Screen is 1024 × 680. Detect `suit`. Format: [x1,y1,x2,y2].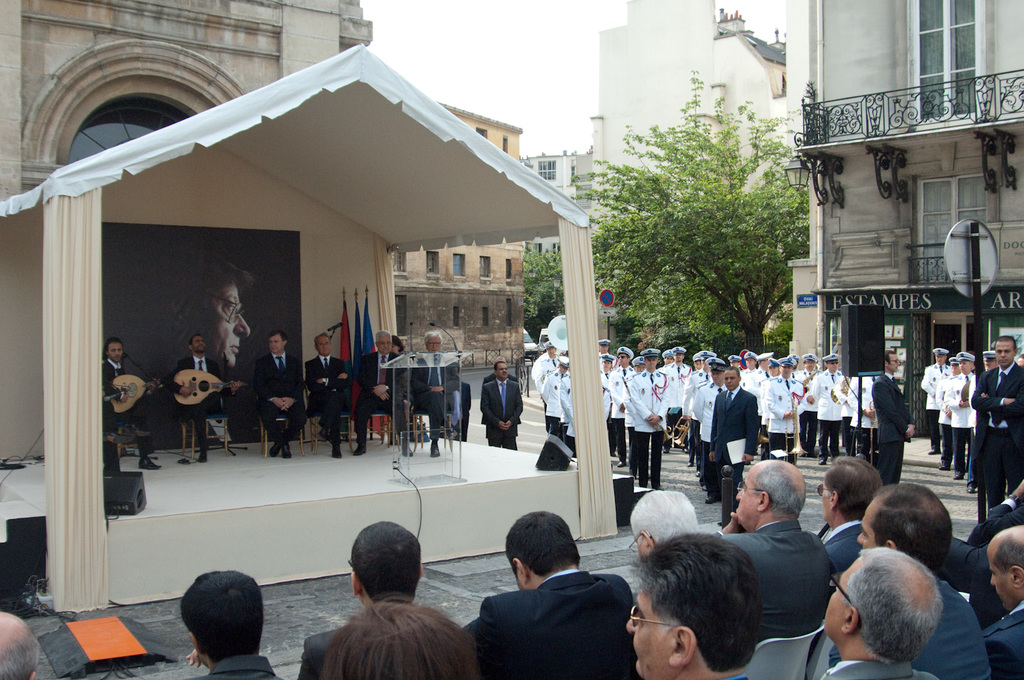
[477,377,521,385].
